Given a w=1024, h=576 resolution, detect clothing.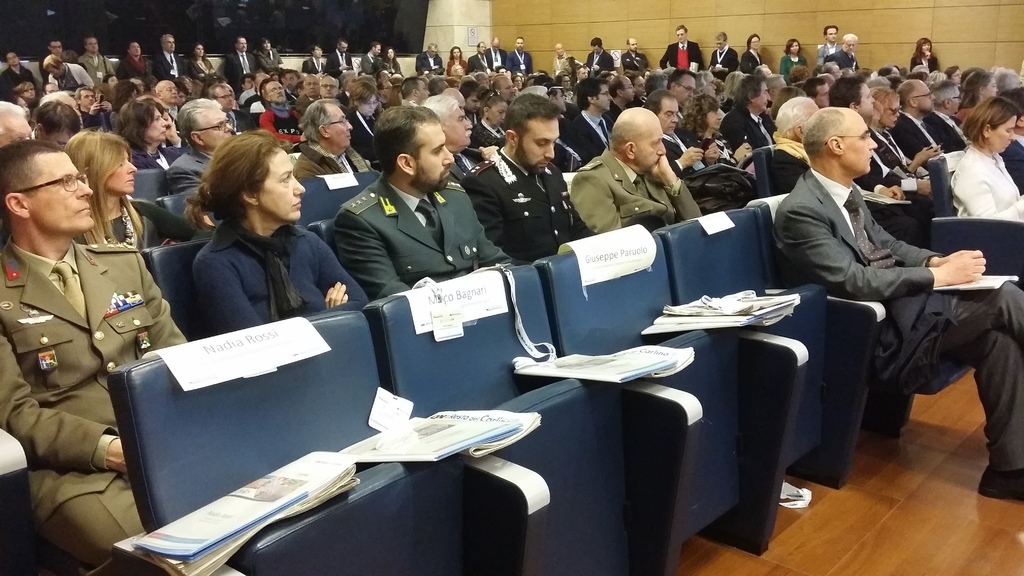
locate(48, 65, 93, 92).
